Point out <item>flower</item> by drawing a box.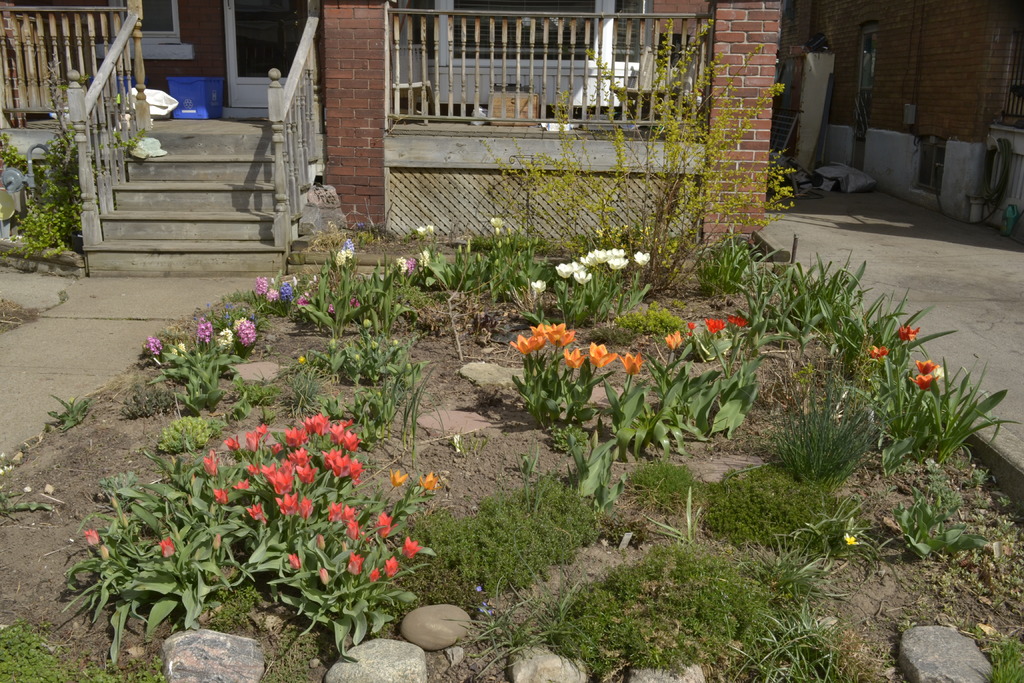
705 319 722 335.
